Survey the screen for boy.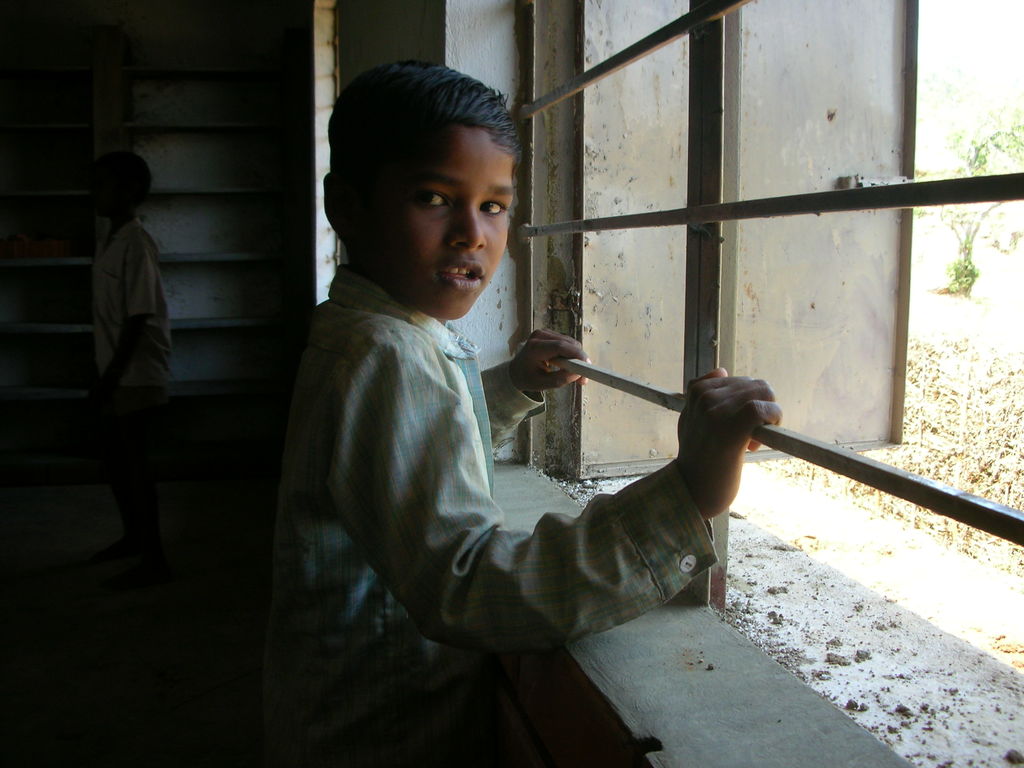
Survey found: <bbox>248, 51, 648, 730</bbox>.
